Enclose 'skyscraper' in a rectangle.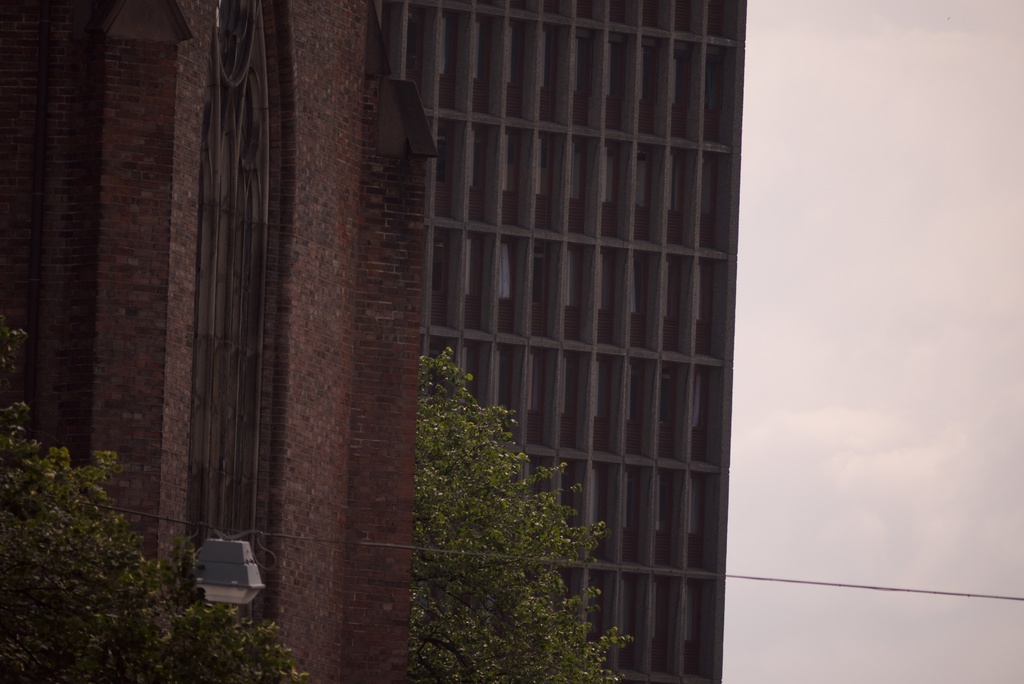
<bbox>0, 0, 739, 683</bbox>.
